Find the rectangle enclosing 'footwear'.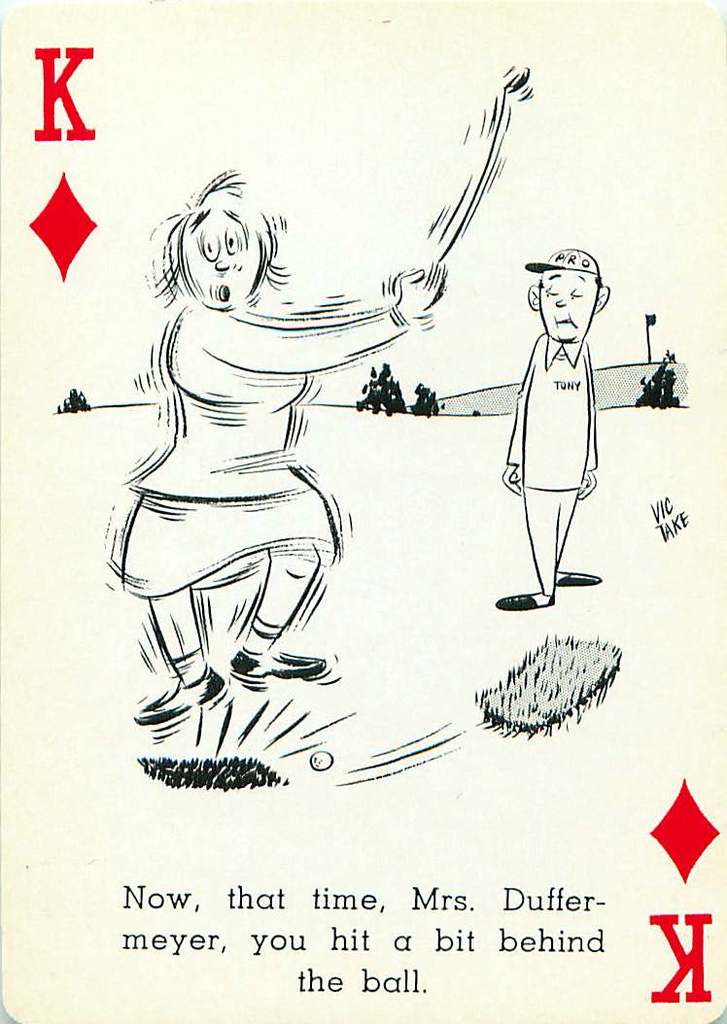
crop(231, 645, 325, 680).
